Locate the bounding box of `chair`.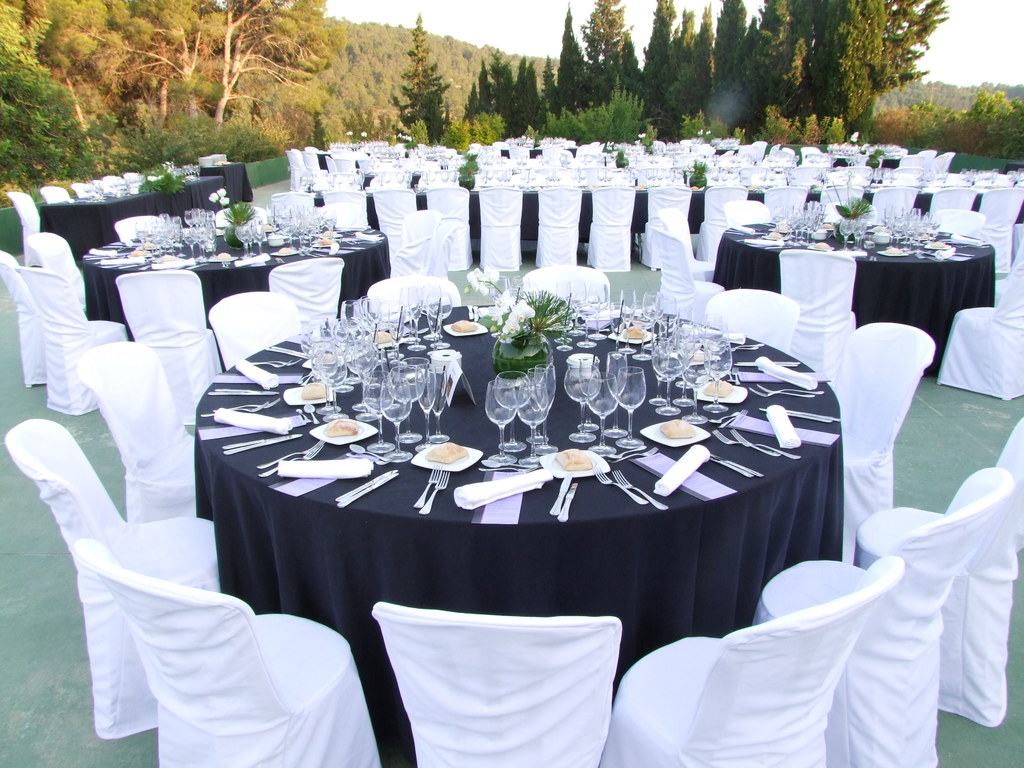
Bounding box: detection(269, 186, 314, 223).
